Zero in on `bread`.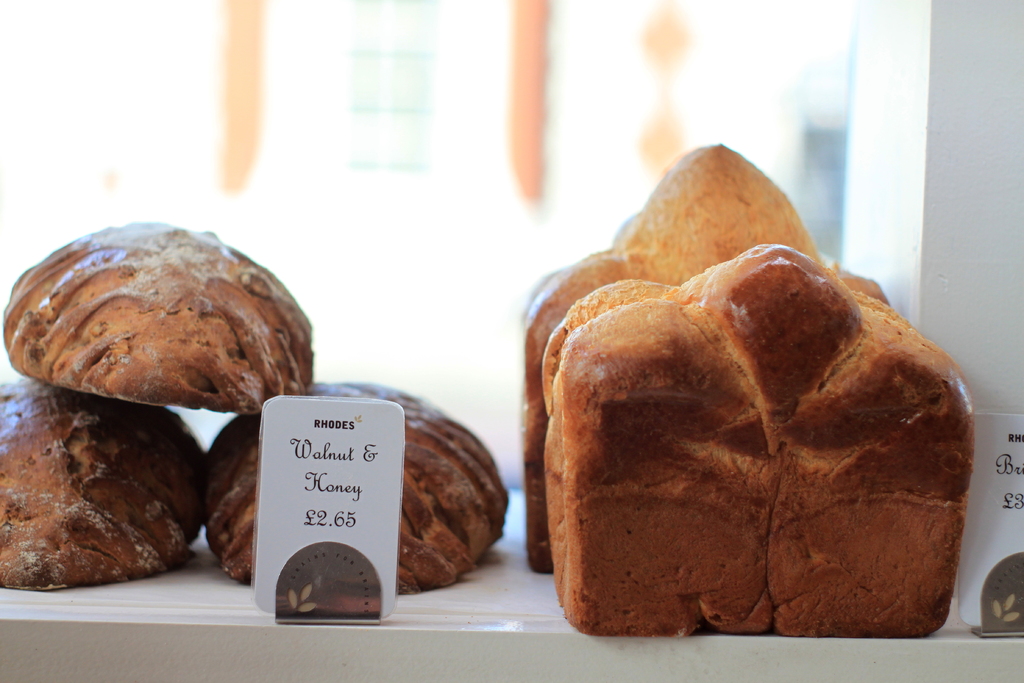
Zeroed in: crop(0, 221, 311, 413).
